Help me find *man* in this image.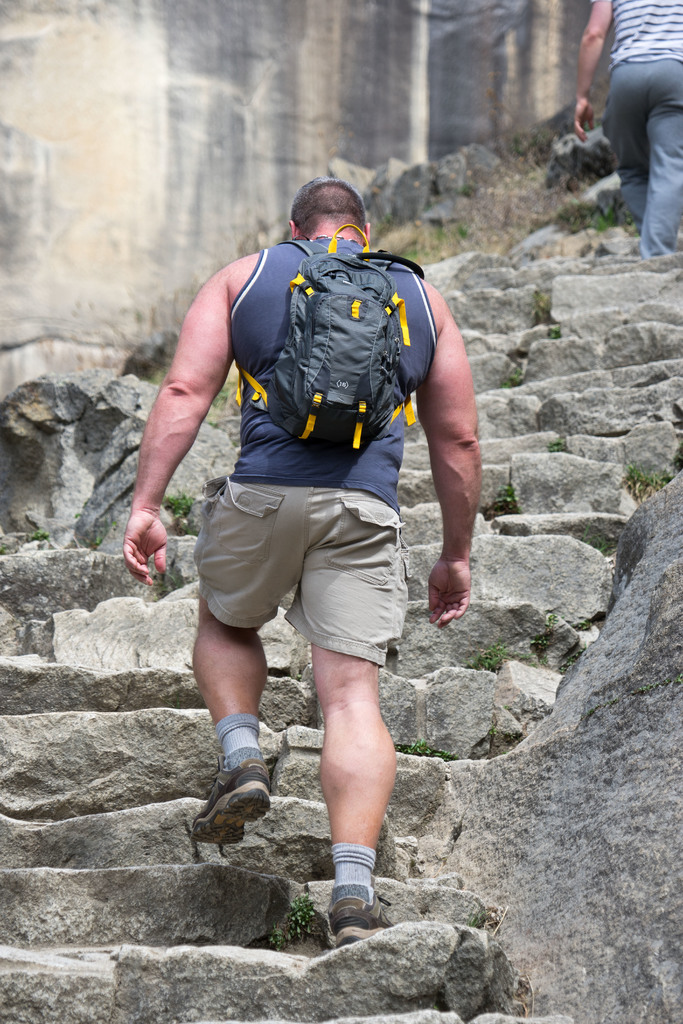
Found it: (131, 148, 484, 922).
